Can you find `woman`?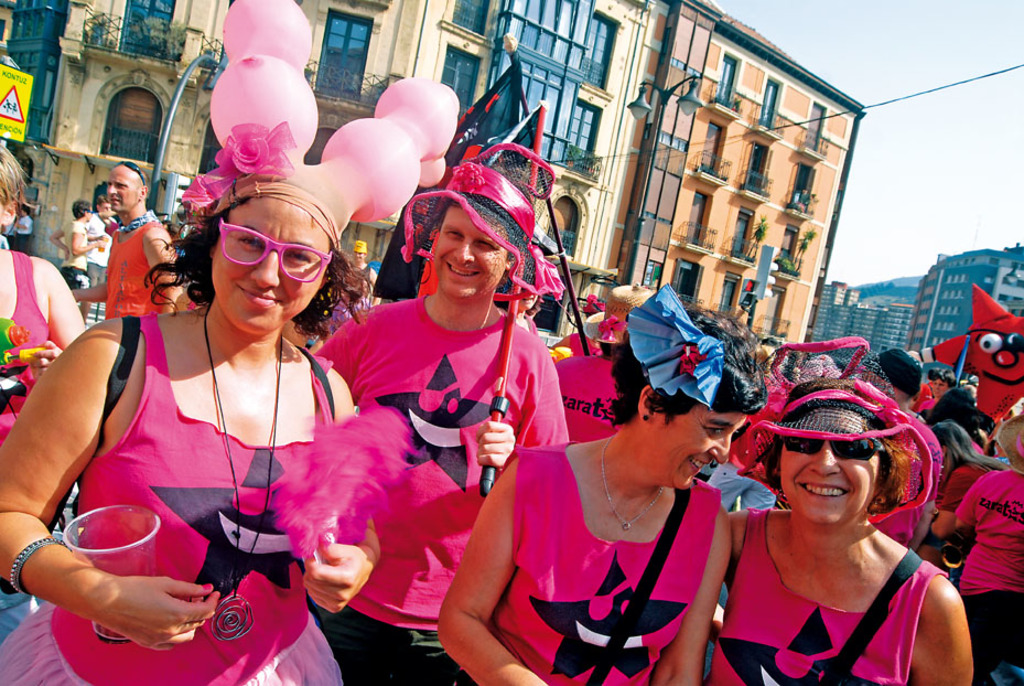
Yes, bounding box: 493, 279, 536, 335.
